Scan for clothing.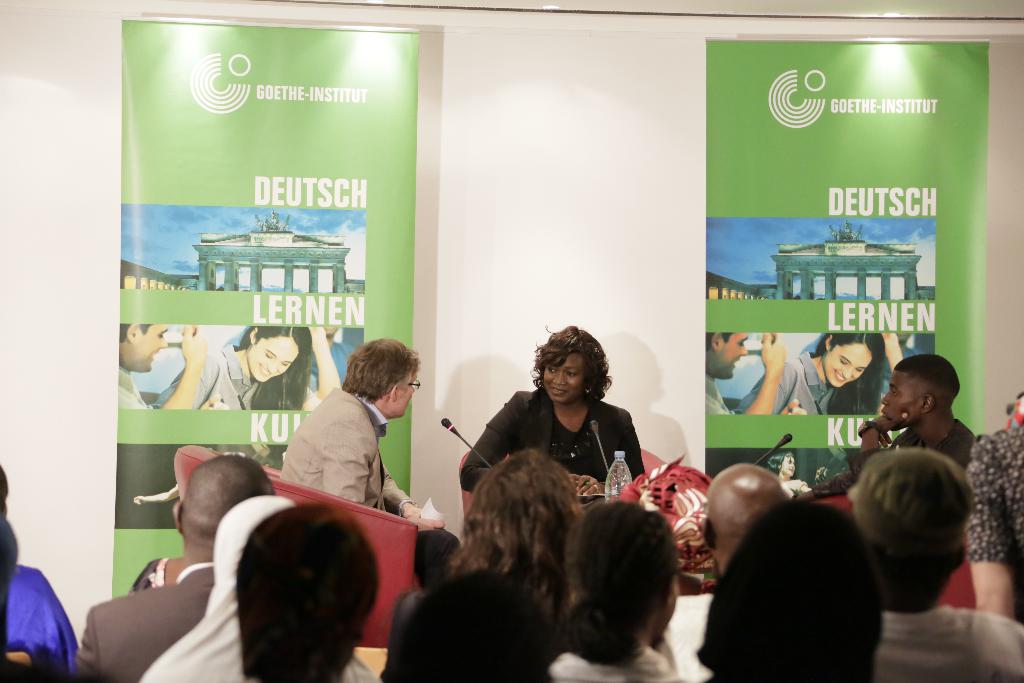
Scan result: x1=114 y1=364 x2=152 y2=413.
